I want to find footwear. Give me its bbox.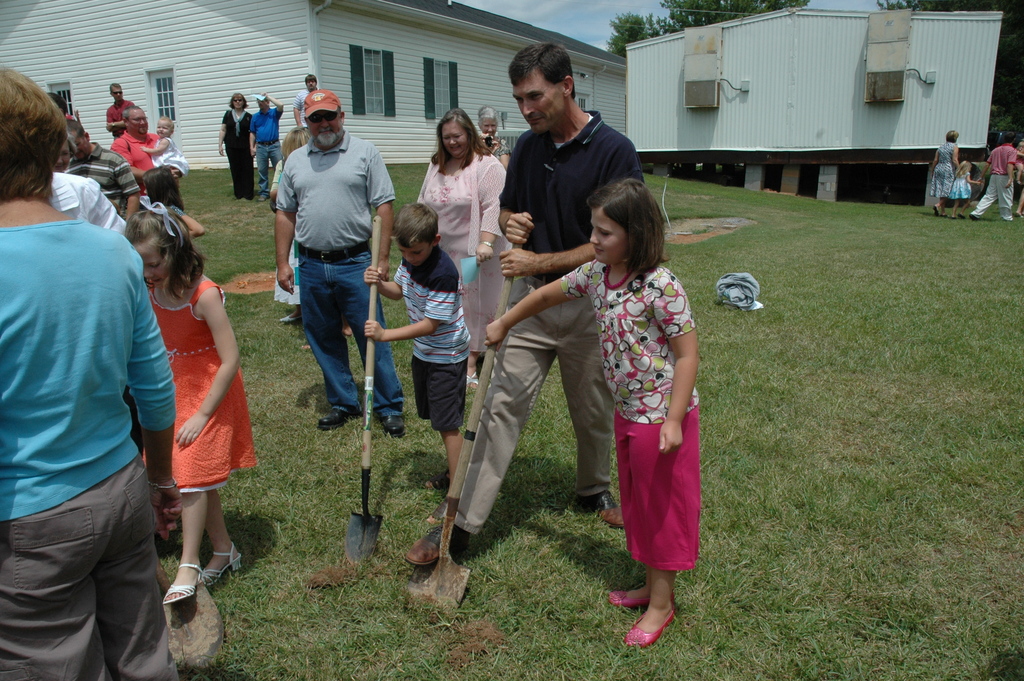
l=608, t=581, r=673, b=606.
